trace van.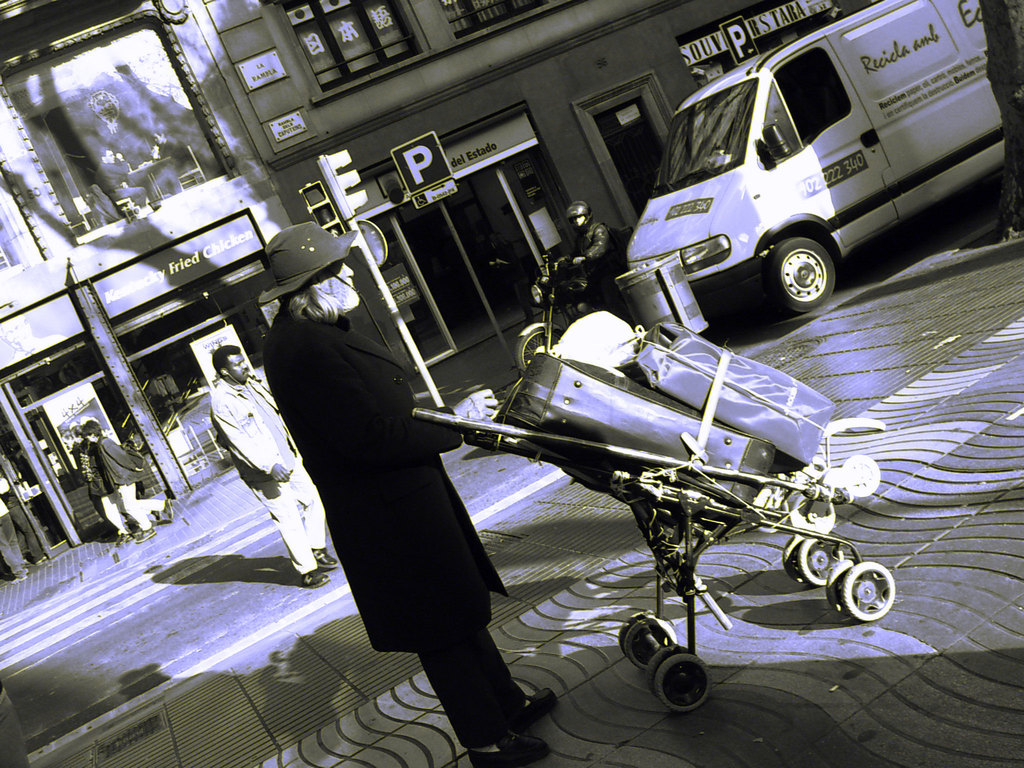
Traced to pyautogui.locateOnScreen(623, 0, 1007, 315).
